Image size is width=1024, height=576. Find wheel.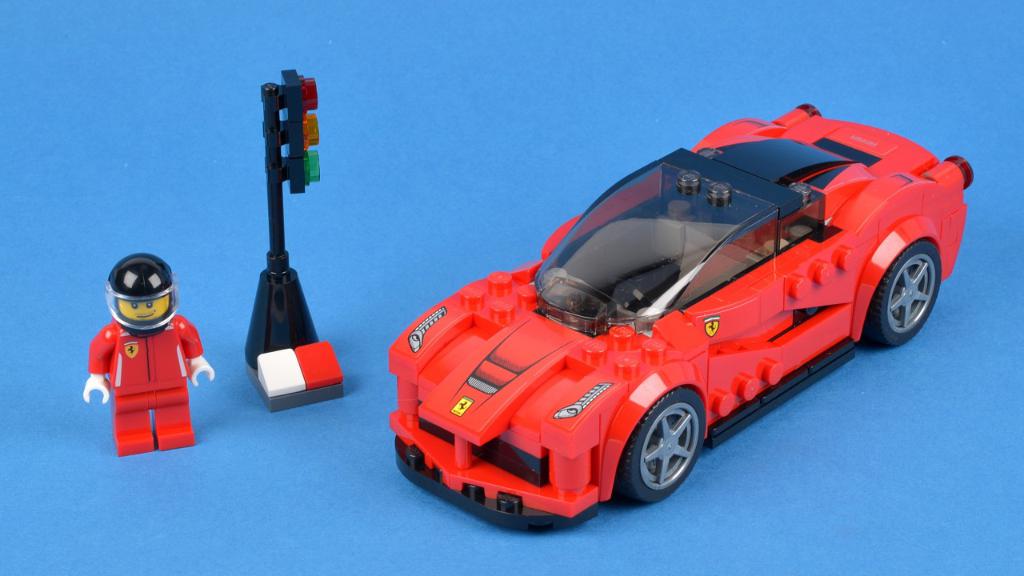
rect(542, 271, 614, 316).
